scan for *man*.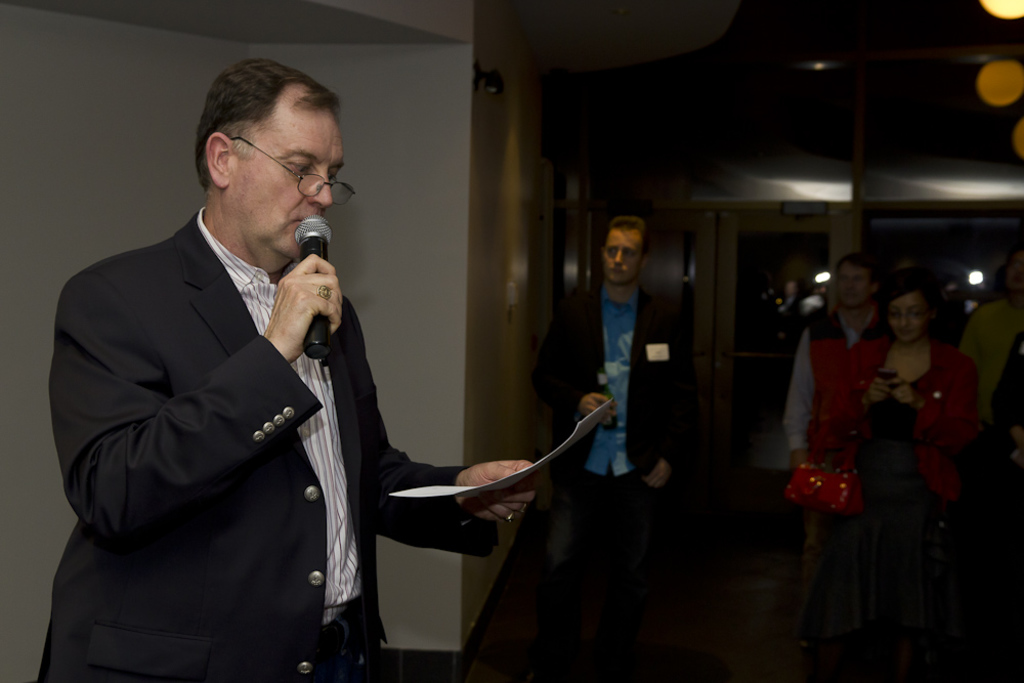
Scan result: pyautogui.locateOnScreen(532, 208, 691, 633).
